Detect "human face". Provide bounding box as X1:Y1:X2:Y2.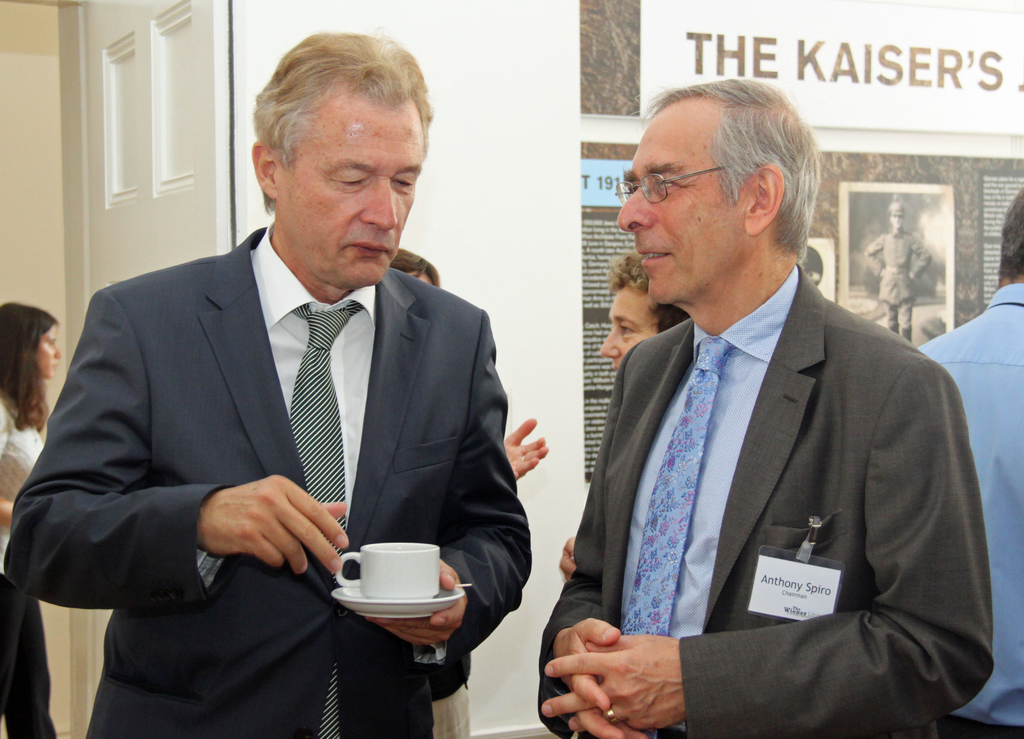
39:327:63:377.
